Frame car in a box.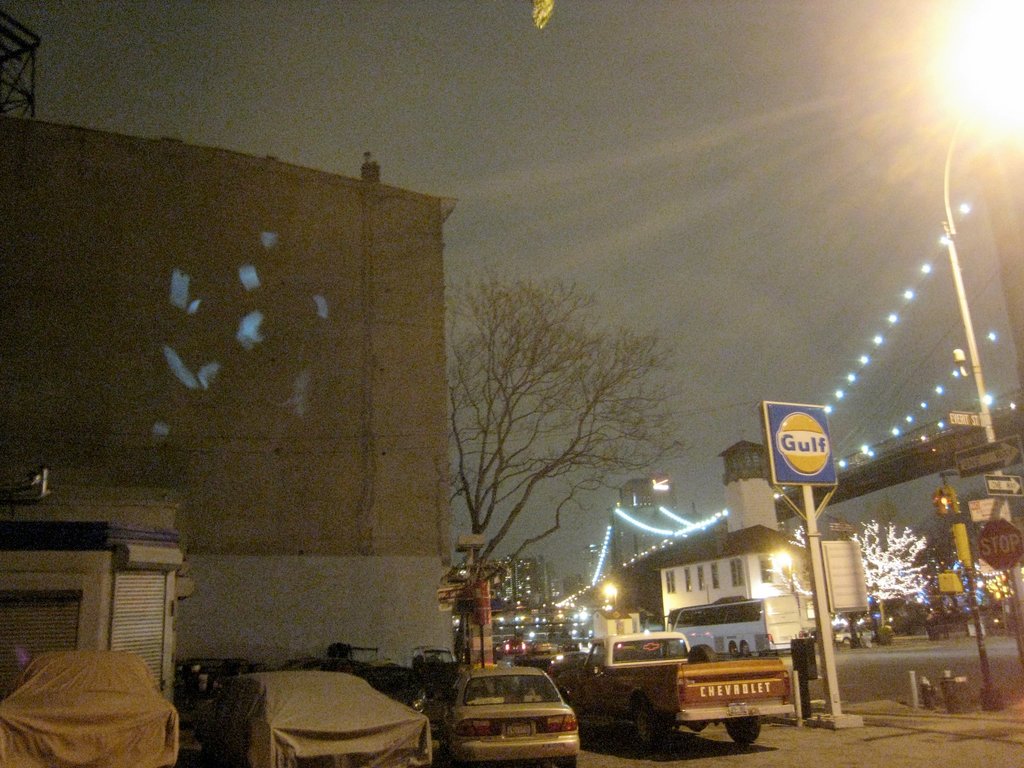
BBox(420, 673, 595, 765).
